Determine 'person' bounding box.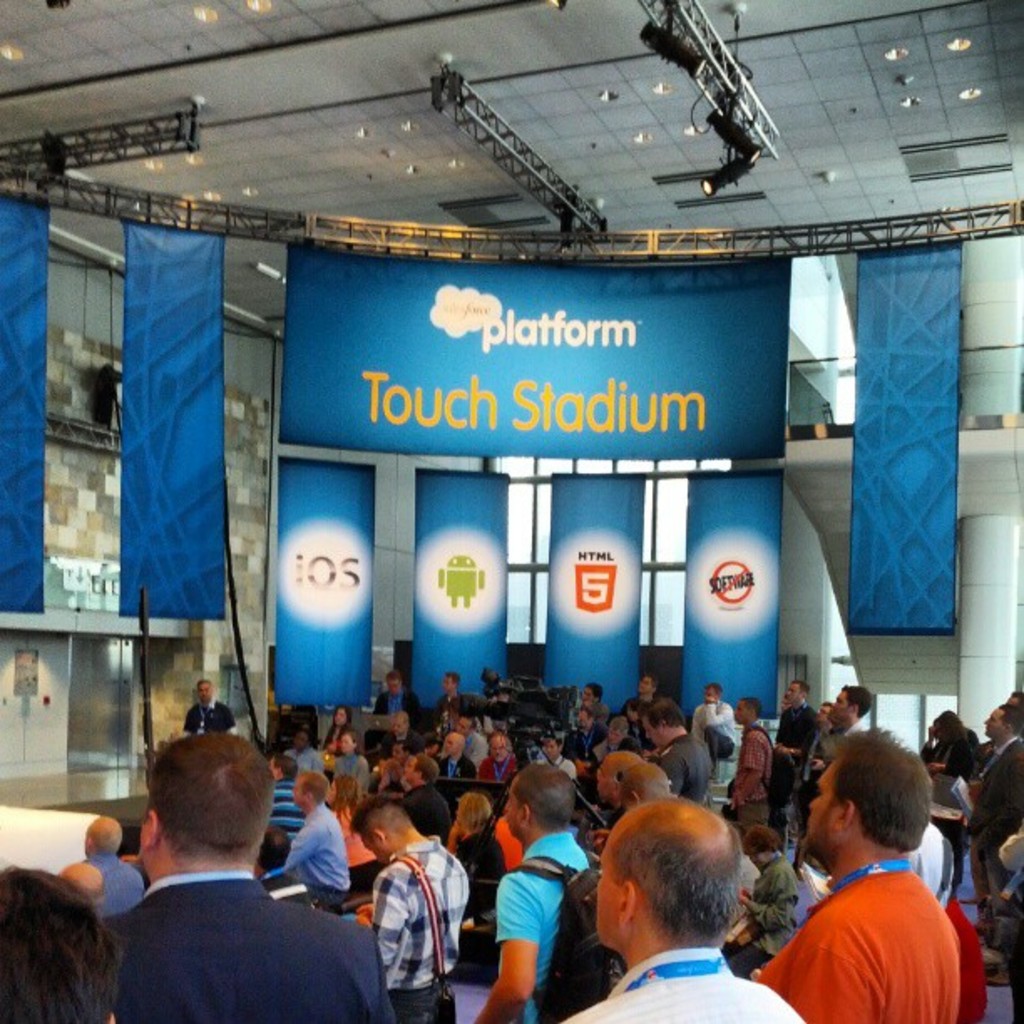
Determined: [430, 673, 475, 726].
